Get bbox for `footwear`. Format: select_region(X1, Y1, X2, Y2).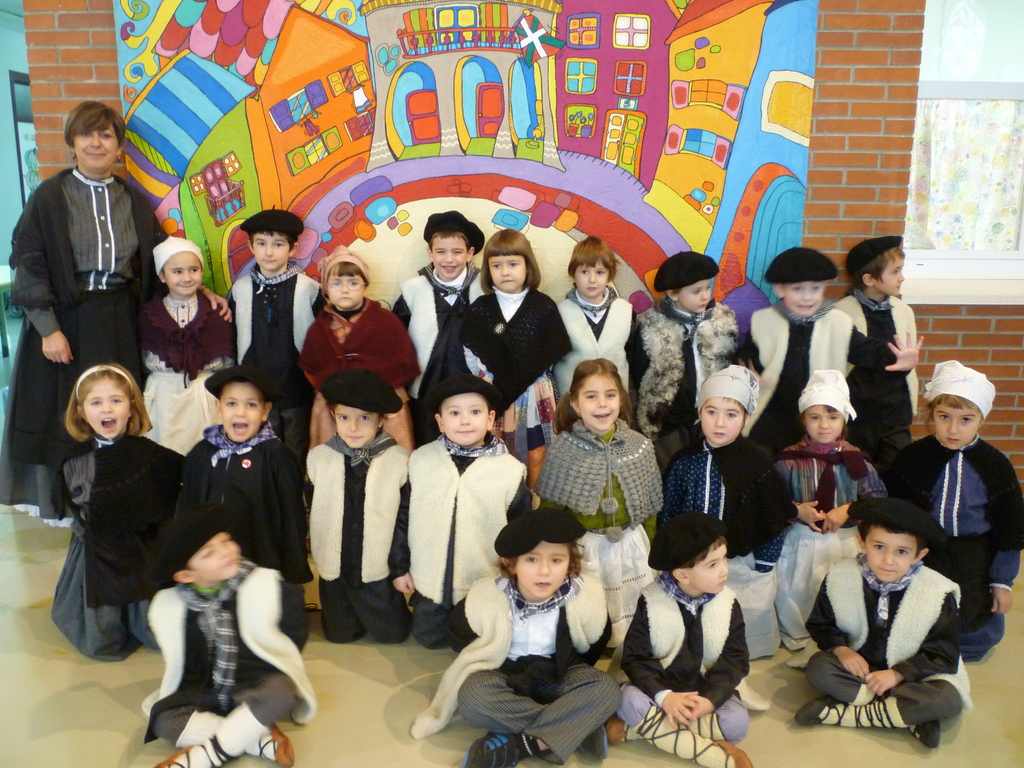
select_region(599, 705, 723, 753).
